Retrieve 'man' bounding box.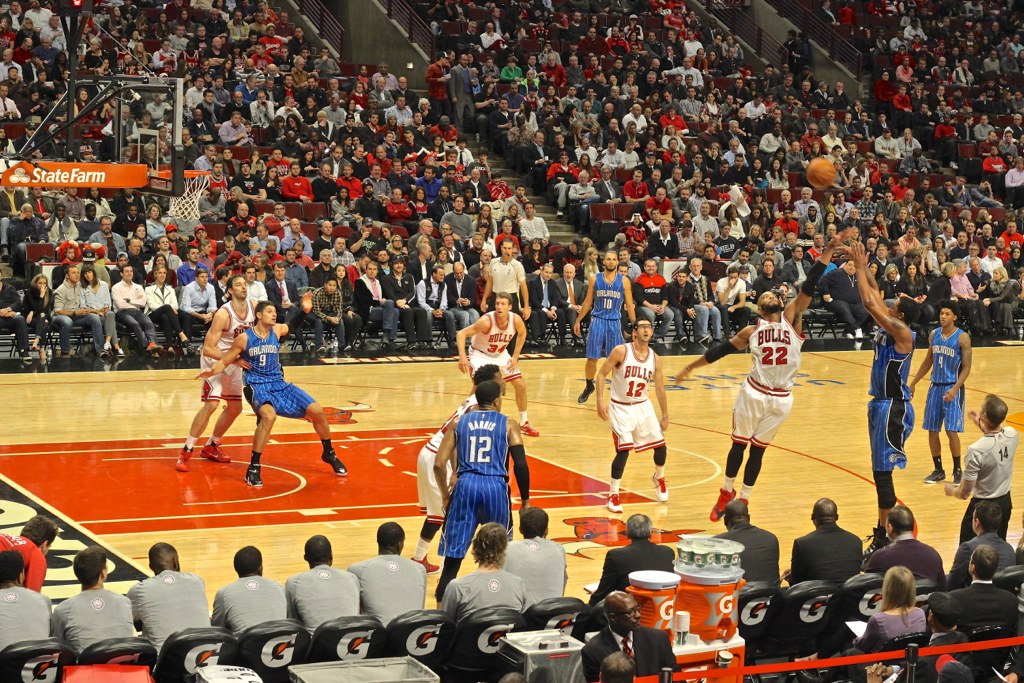
Bounding box: [481,21,513,59].
